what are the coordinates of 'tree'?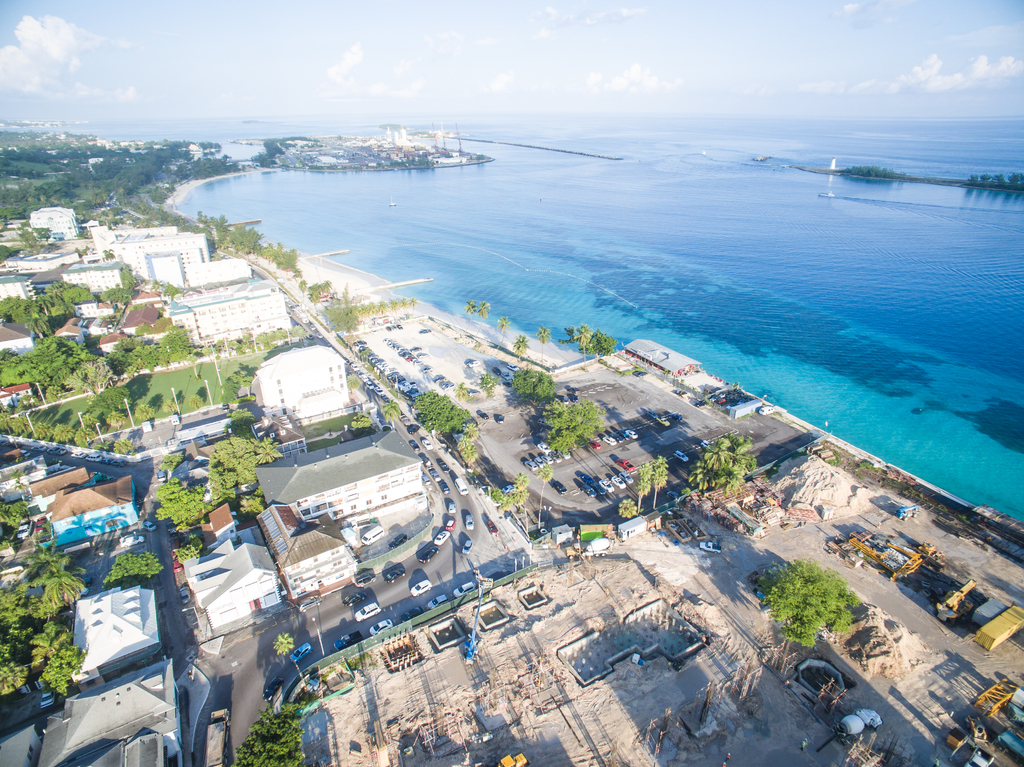
bbox(655, 446, 667, 509).
